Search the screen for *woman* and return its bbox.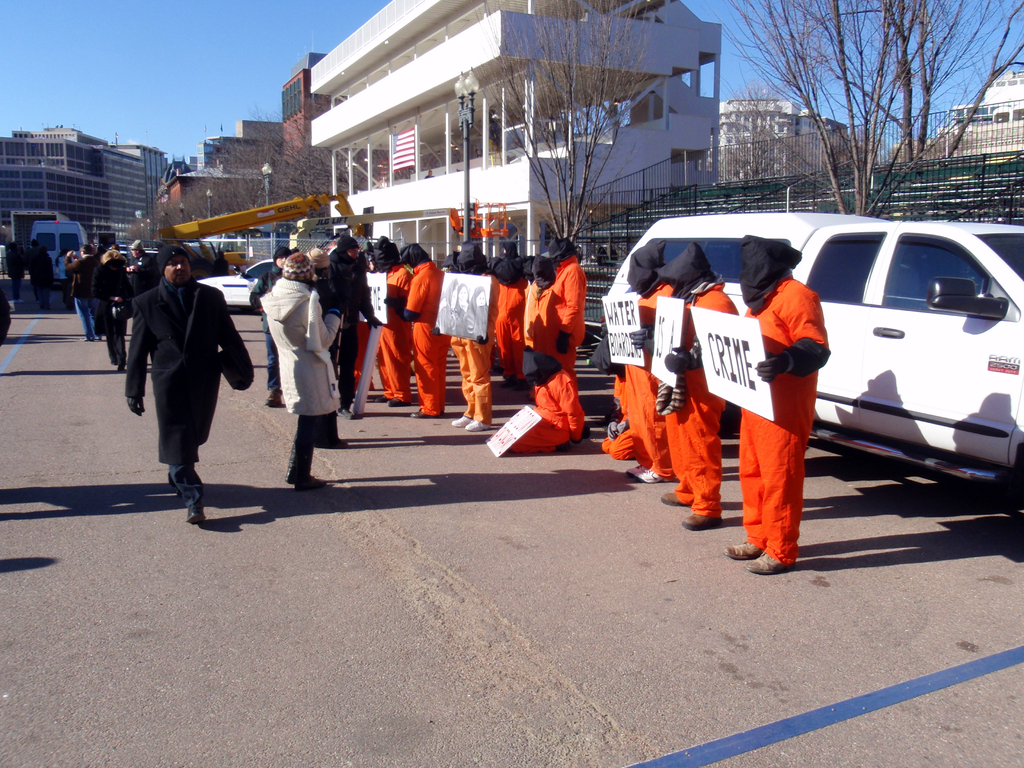
Found: select_region(91, 240, 129, 371).
